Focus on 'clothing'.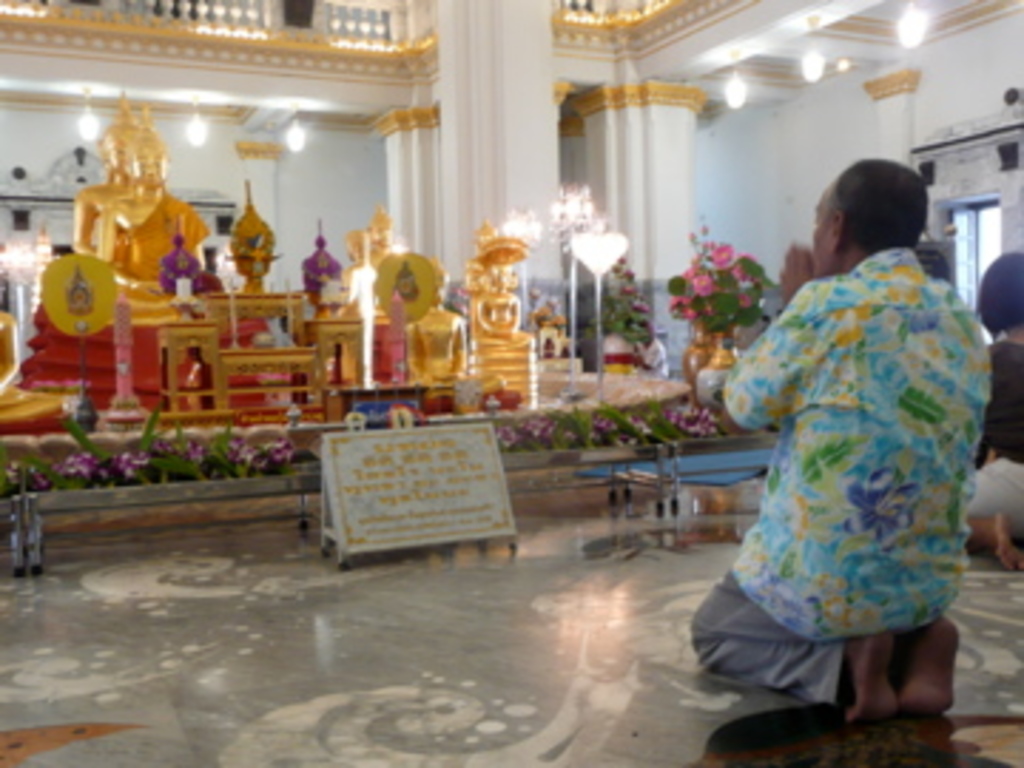
Focused at select_region(970, 327, 1021, 535).
